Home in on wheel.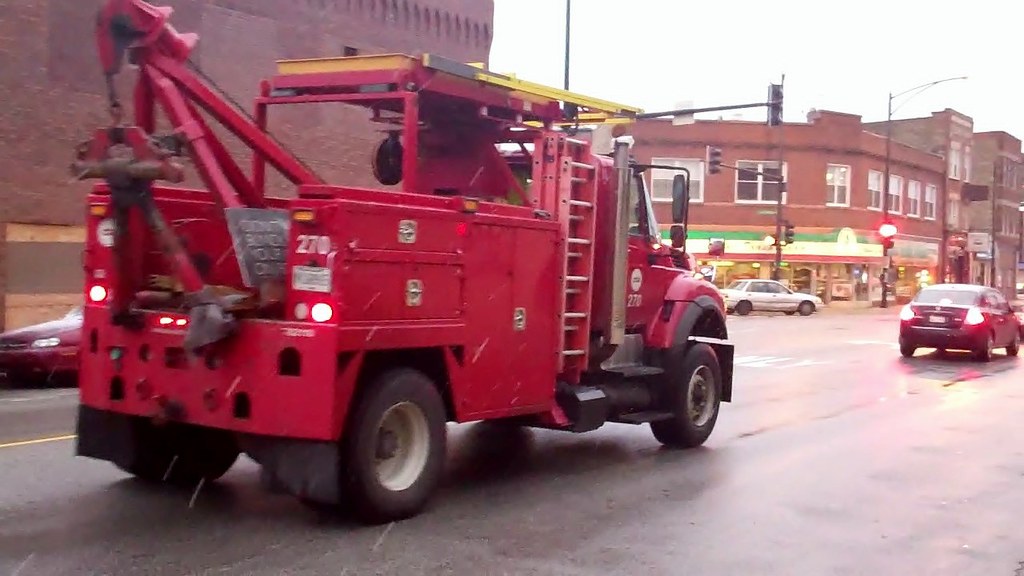
Homed in at (left=737, top=299, right=751, bottom=315).
